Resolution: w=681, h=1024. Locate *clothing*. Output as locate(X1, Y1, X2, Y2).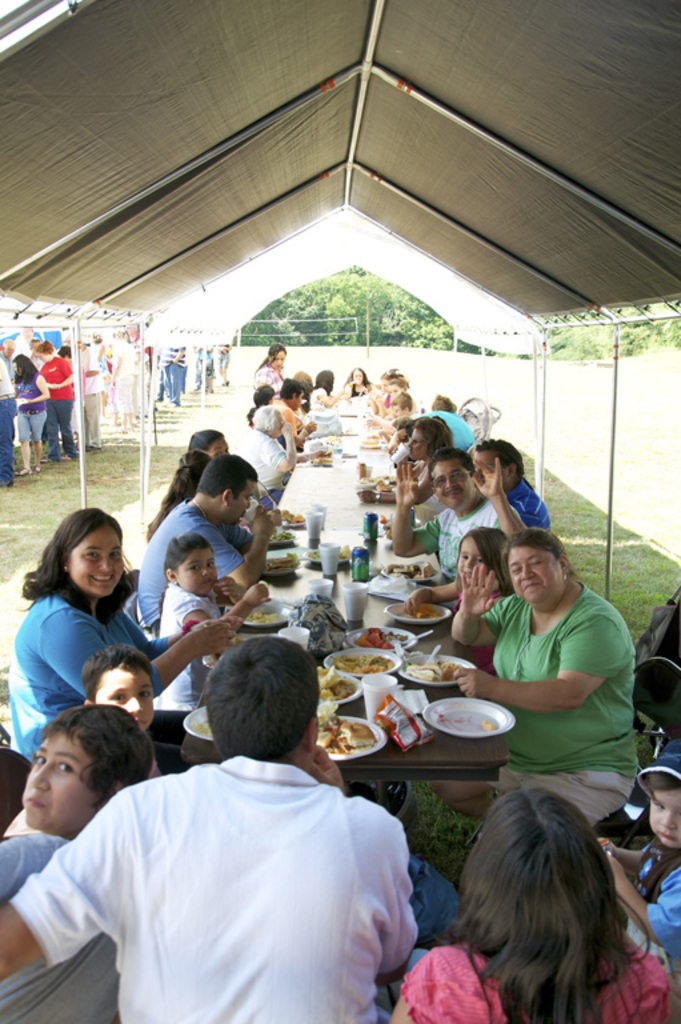
locate(203, 341, 212, 389).
